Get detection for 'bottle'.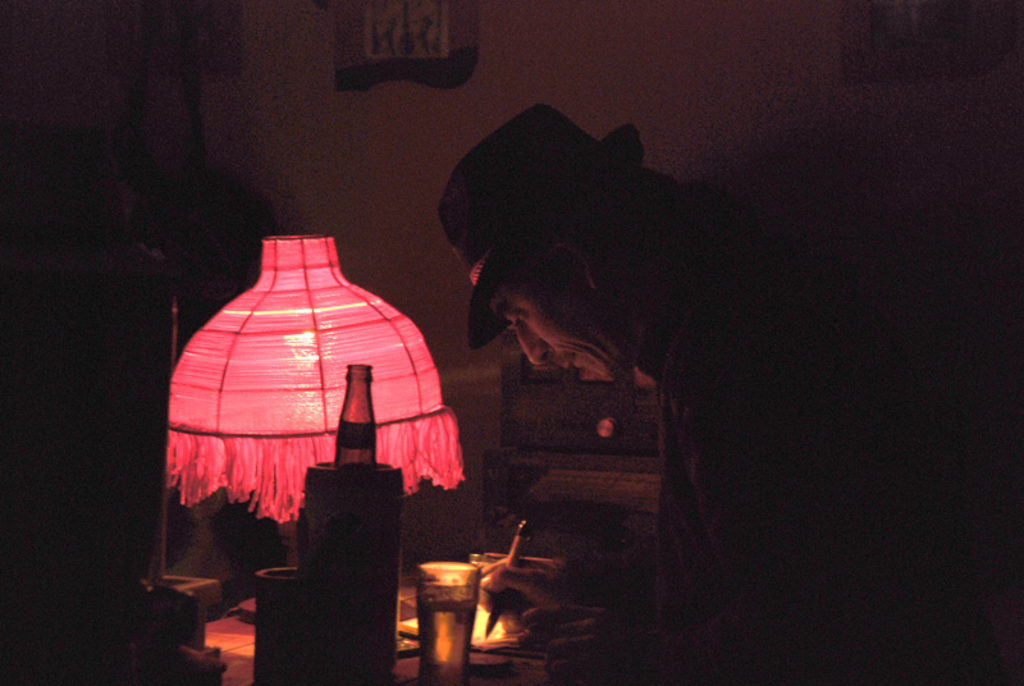
Detection: box(338, 365, 372, 470).
